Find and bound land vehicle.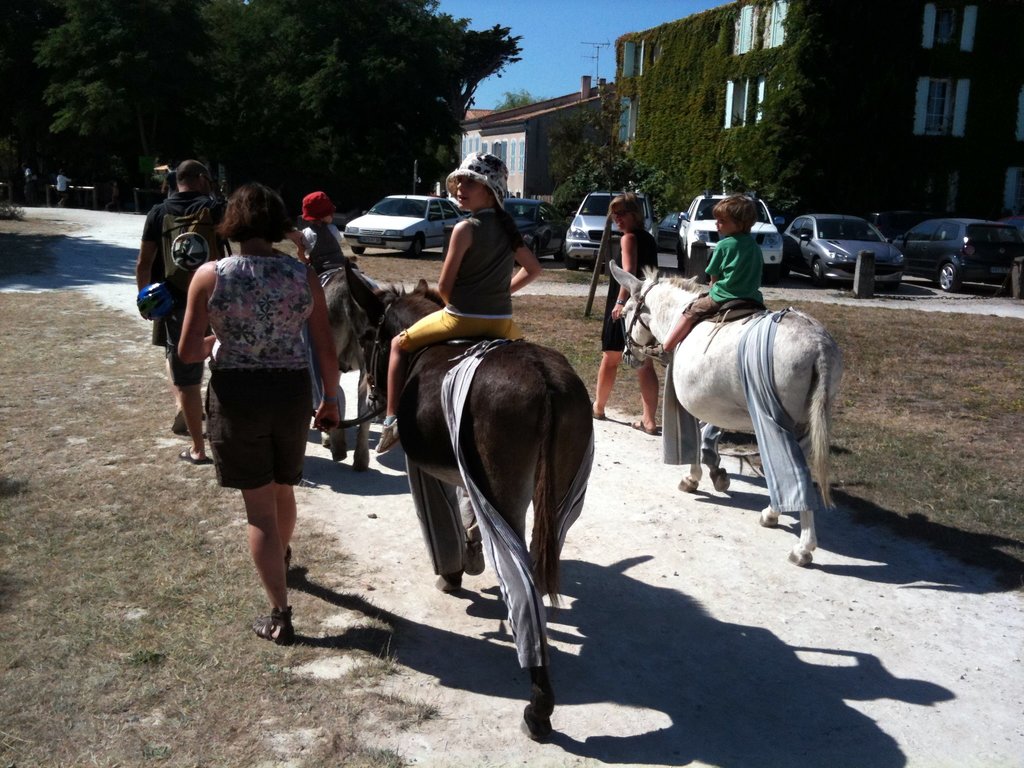
Bound: BBox(674, 191, 793, 264).
